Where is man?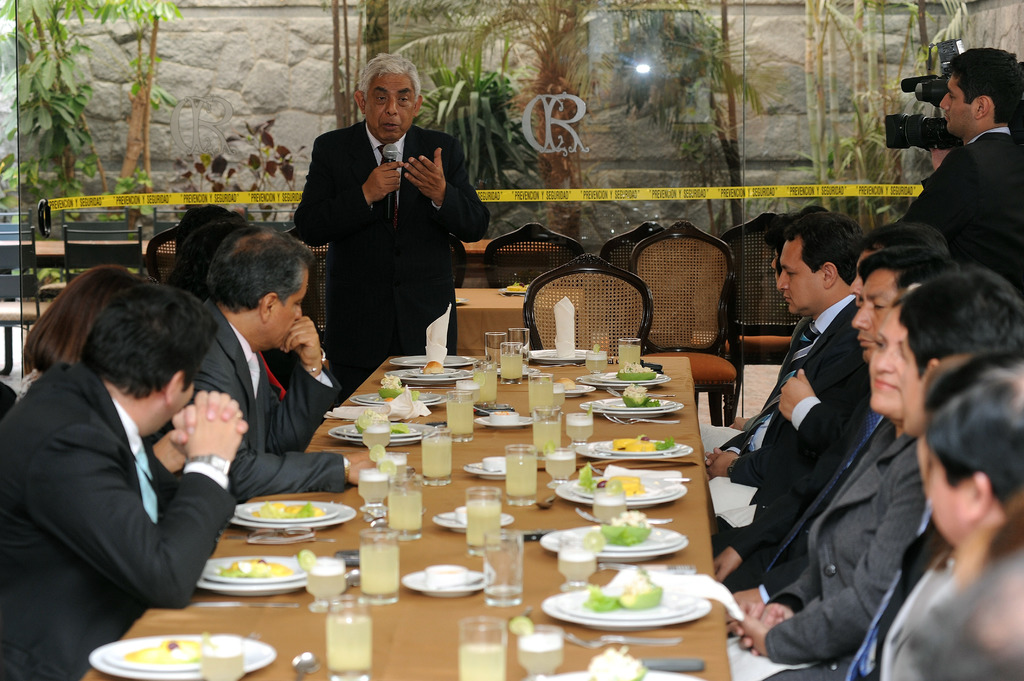
left=707, top=222, right=952, bottom=517.
